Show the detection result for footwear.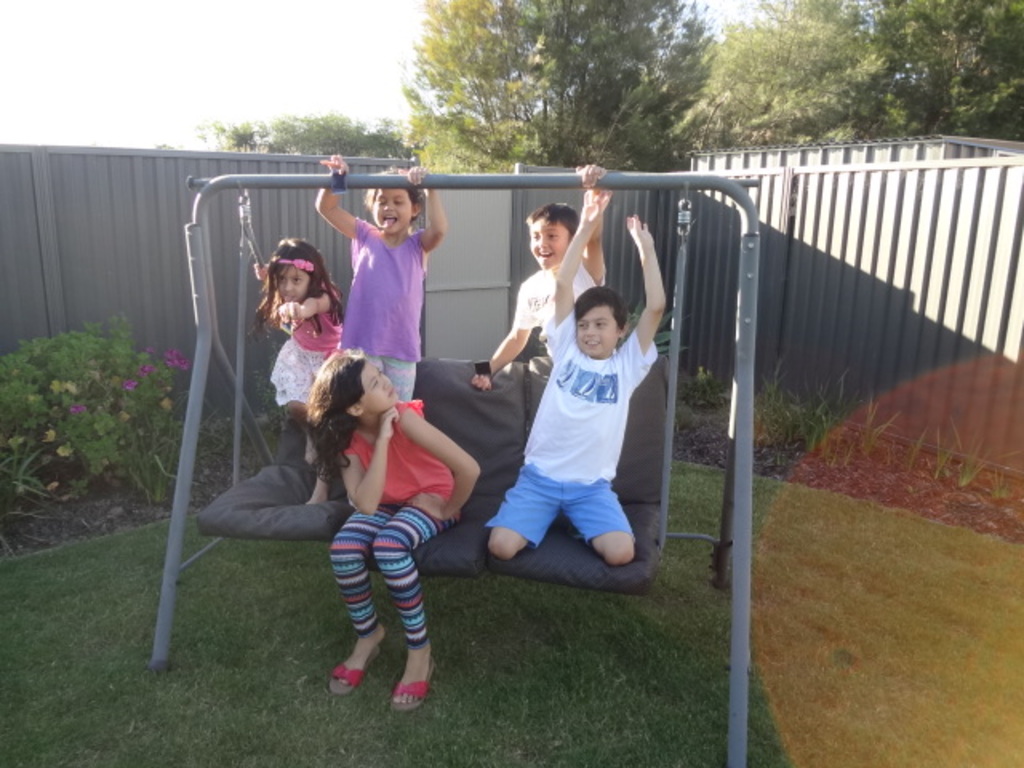
detection(387, 658, 438, 712).
